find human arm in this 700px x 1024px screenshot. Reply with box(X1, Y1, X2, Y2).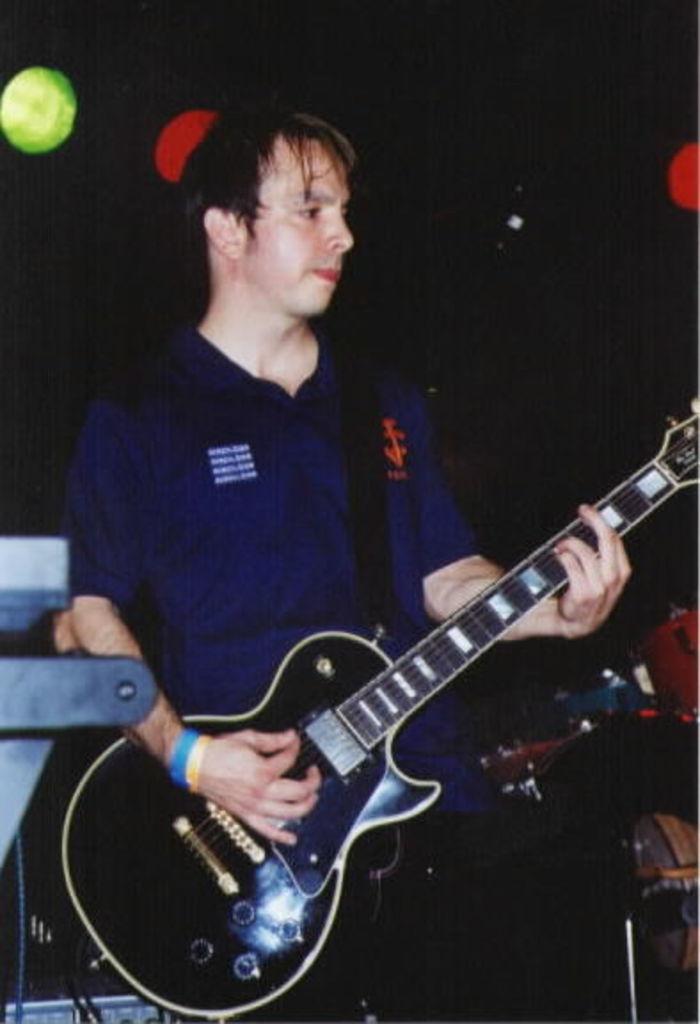
box(60, 398, 322, 843).
